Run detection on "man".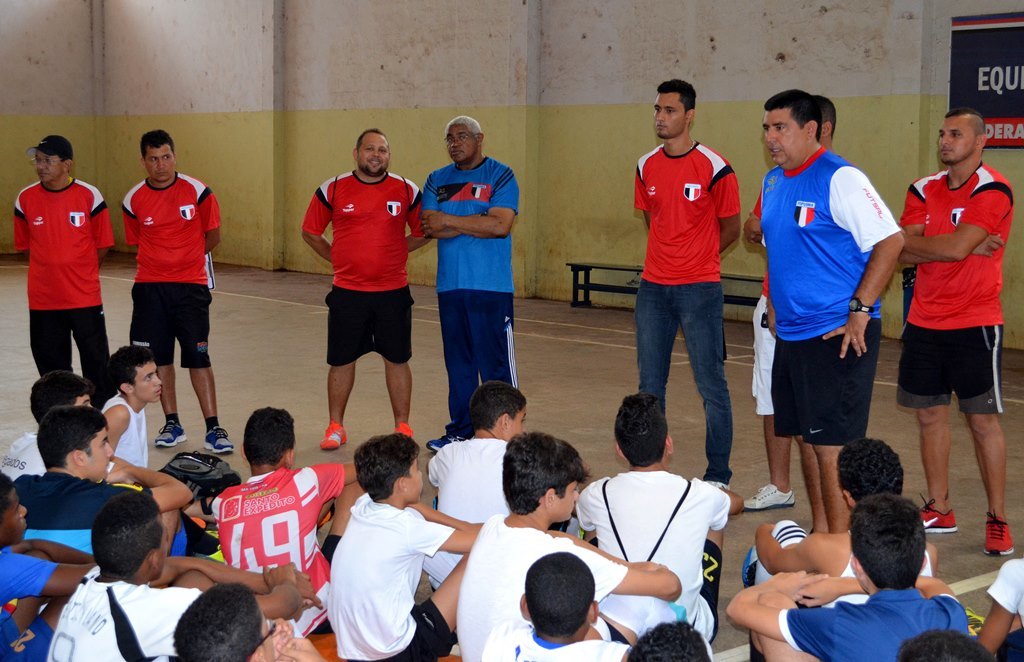
Result: bbox=[418, 115, 536, 451].
